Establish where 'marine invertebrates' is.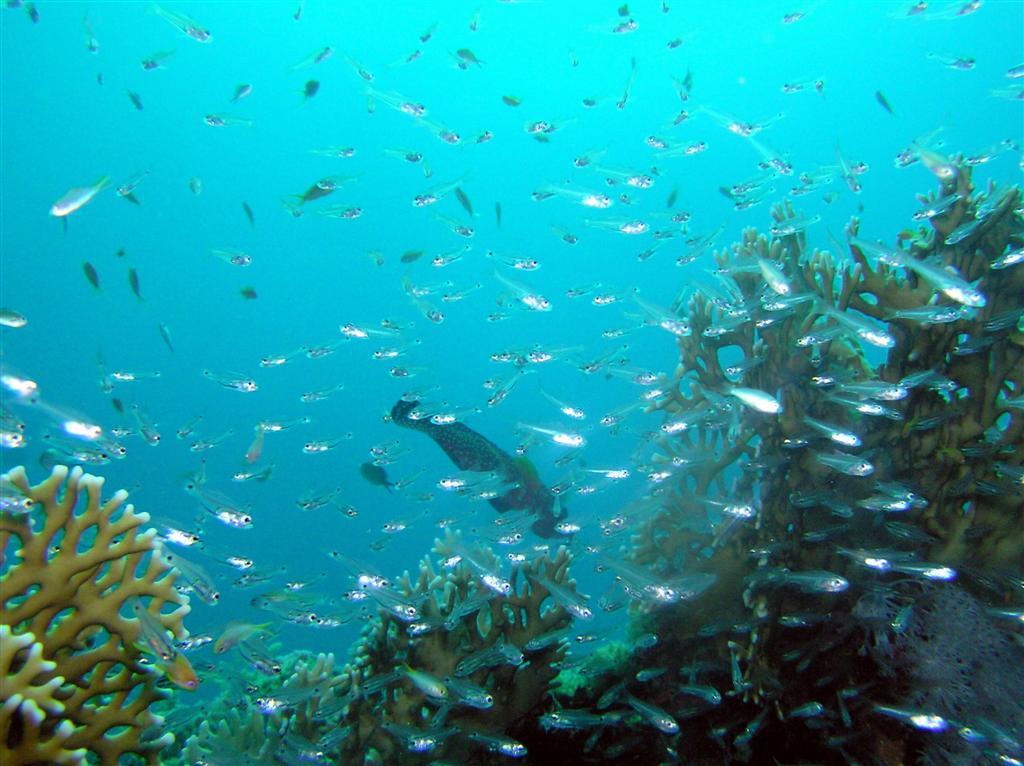
Established at [709, 260, 752, 276].
